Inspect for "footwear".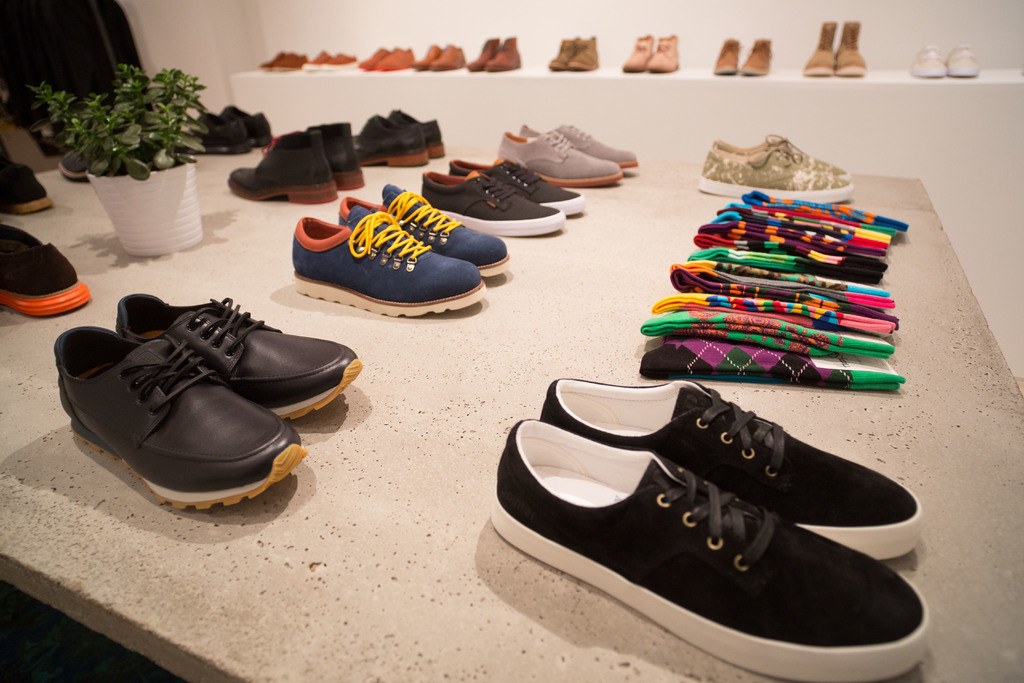
Inspection: <box>534,368,931,562</box>.
